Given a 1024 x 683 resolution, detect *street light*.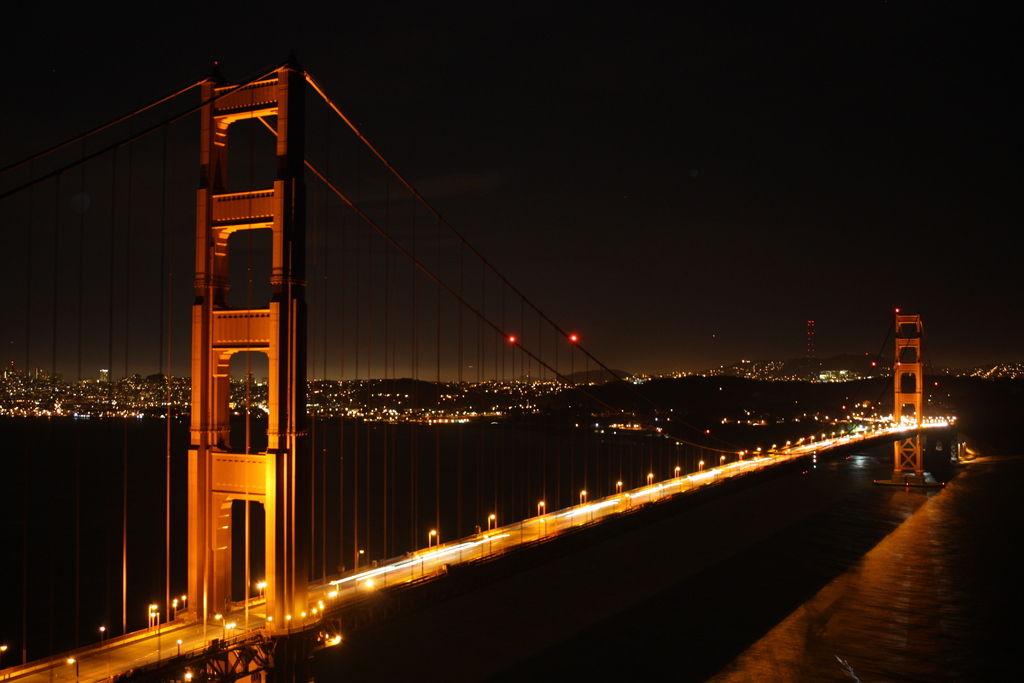
BBox(213, 614, 226, 642).
